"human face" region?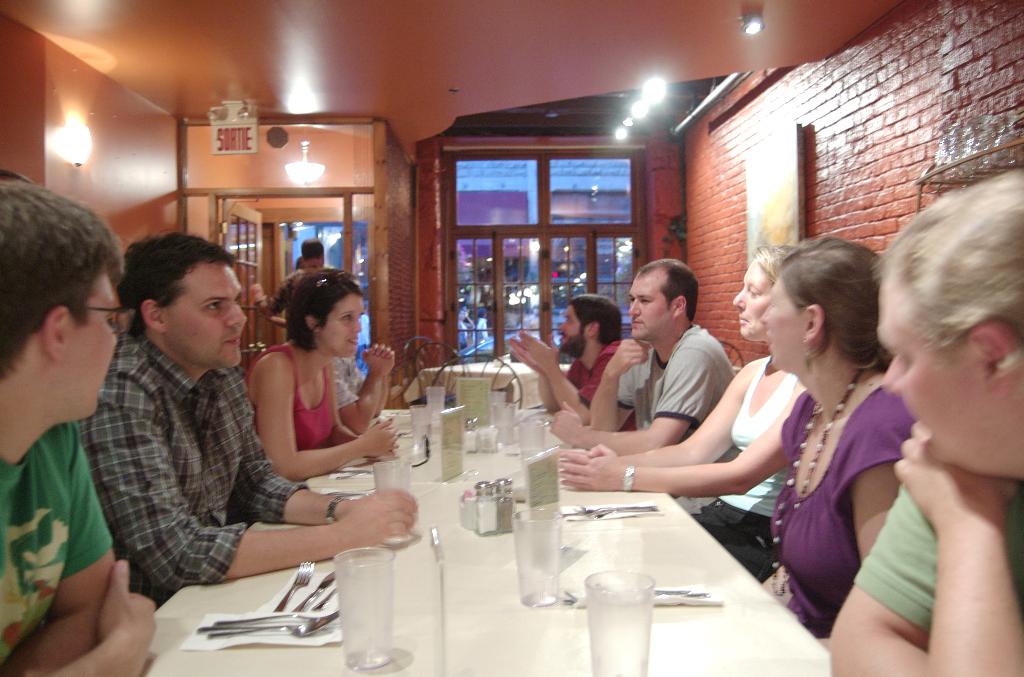
762 282 805 372
